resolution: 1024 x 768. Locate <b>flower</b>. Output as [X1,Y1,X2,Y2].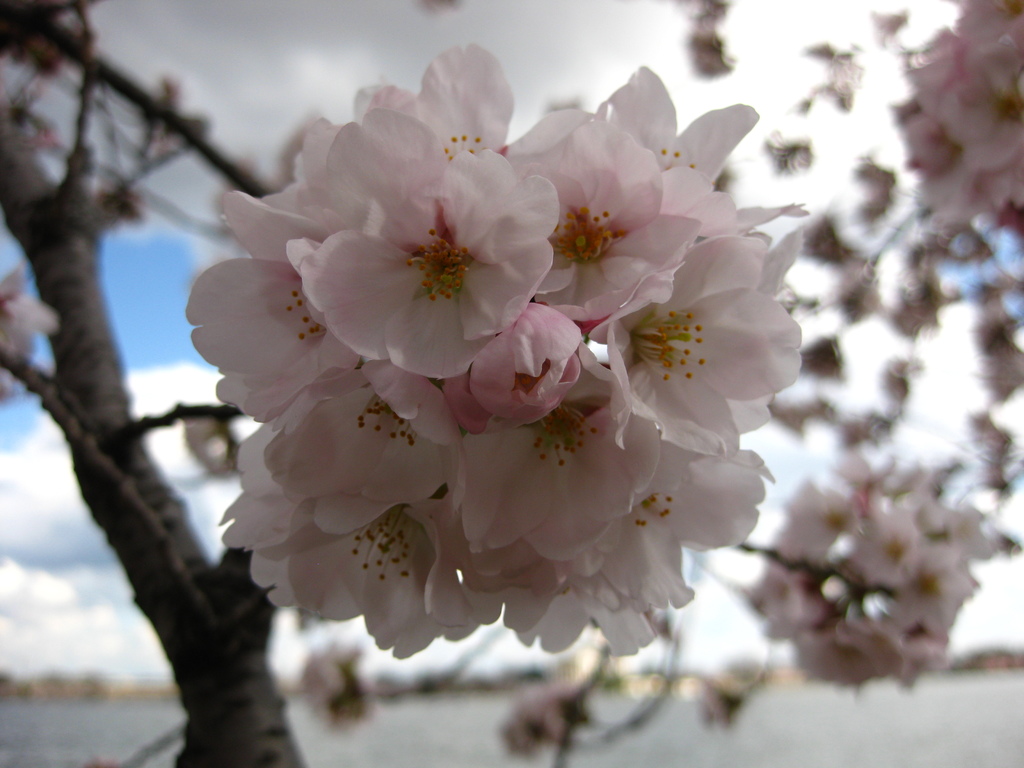
[493,669,598,754].
